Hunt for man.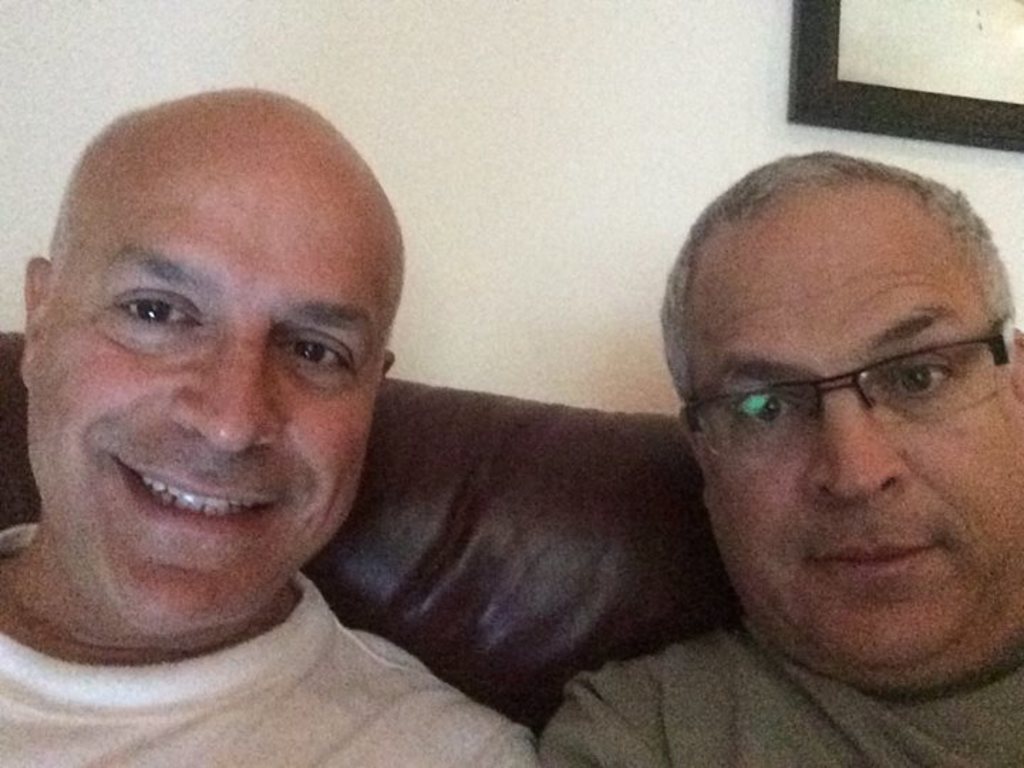
Hunted down at detection(614, 146, 1023, 734).
